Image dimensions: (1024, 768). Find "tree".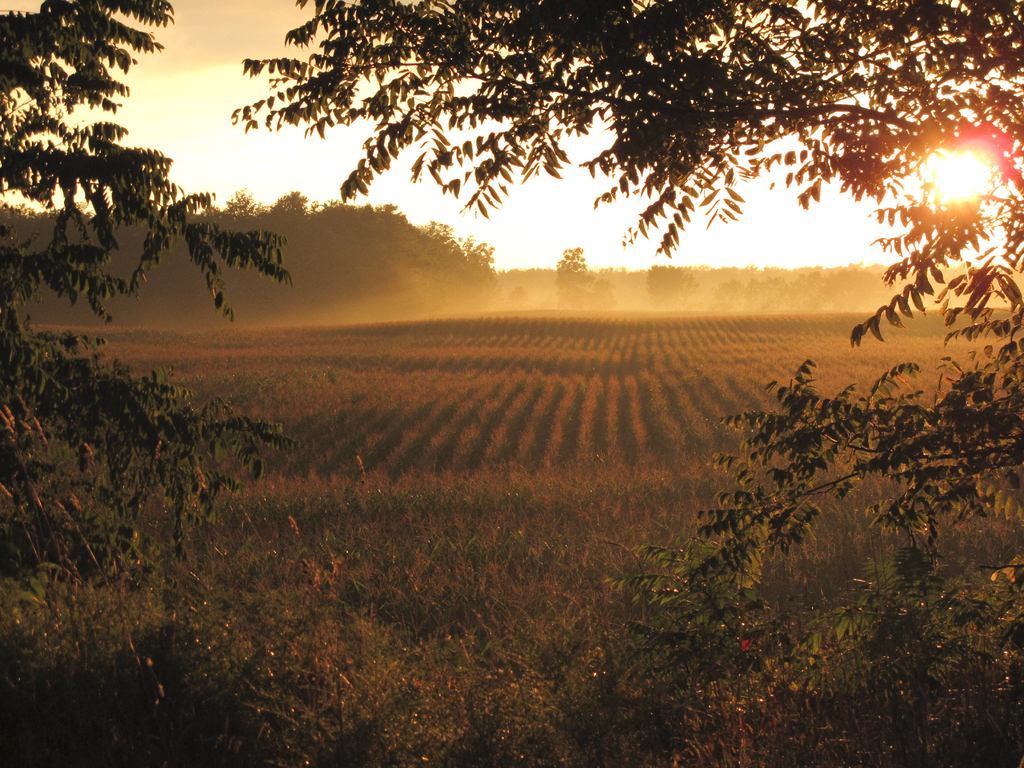
[left=0, top=0, right=304, bottom=623].
